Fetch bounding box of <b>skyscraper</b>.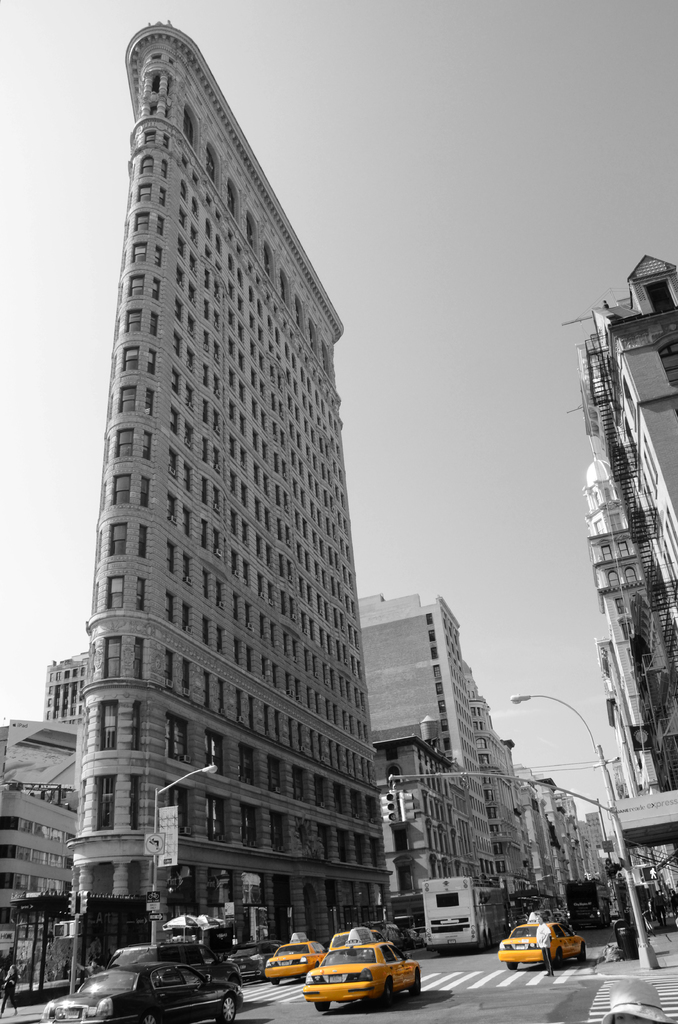
Bbox: rect(31, 19, 428, 954).
